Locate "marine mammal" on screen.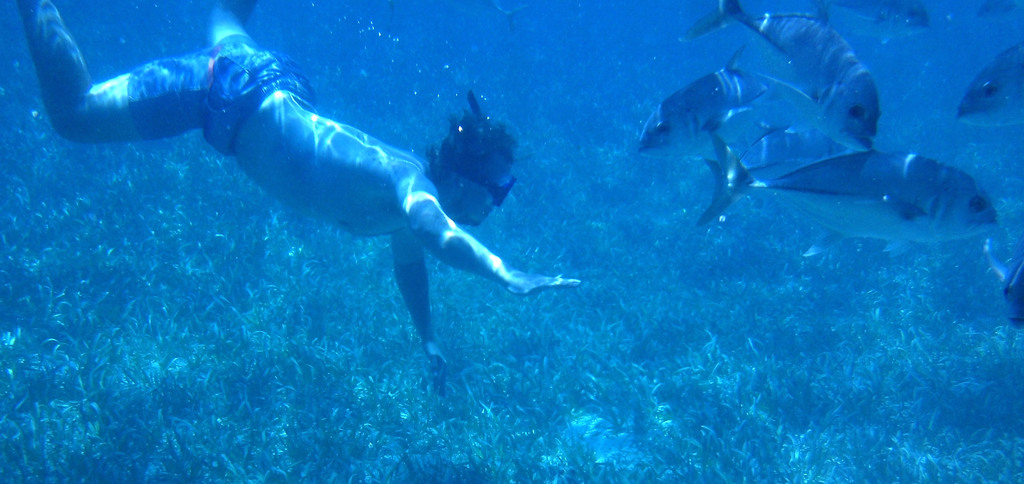
On screen at x1=691, y1=126, x2=991, y2=253.
